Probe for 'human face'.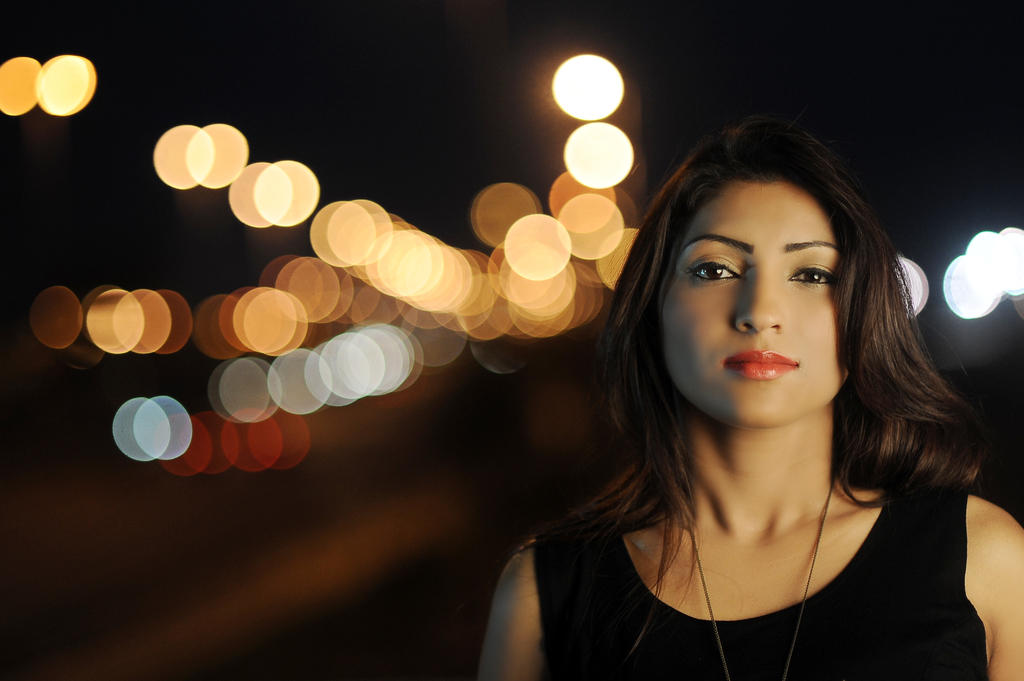
Probe result: crop(661, 182, 849, 430).
